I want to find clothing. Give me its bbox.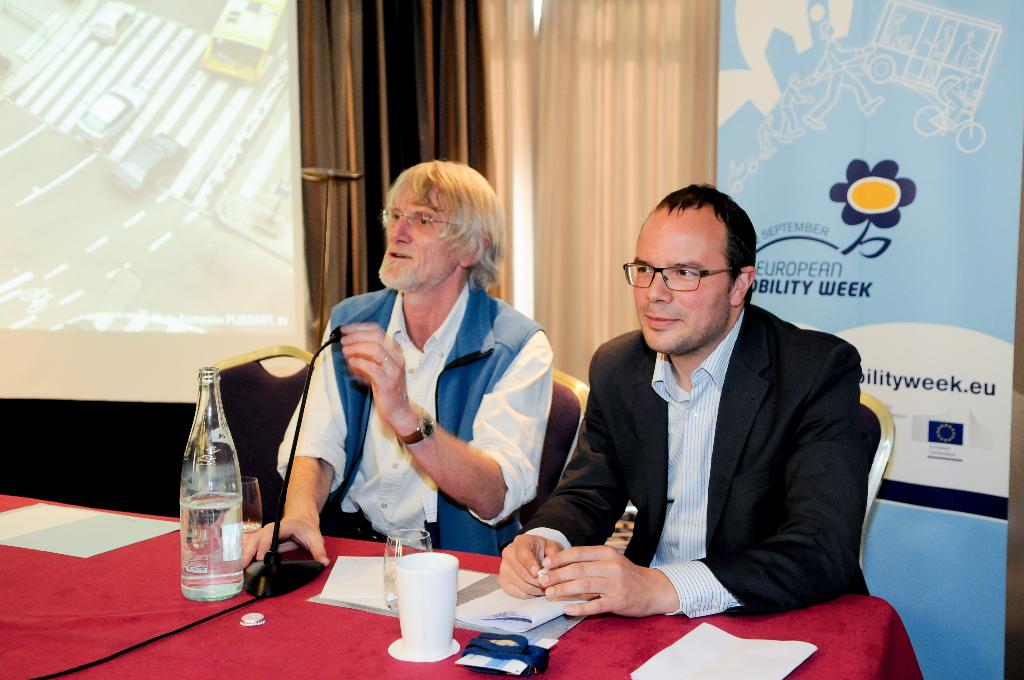
[x1=271, y1=270, x2=557, y2=561].
